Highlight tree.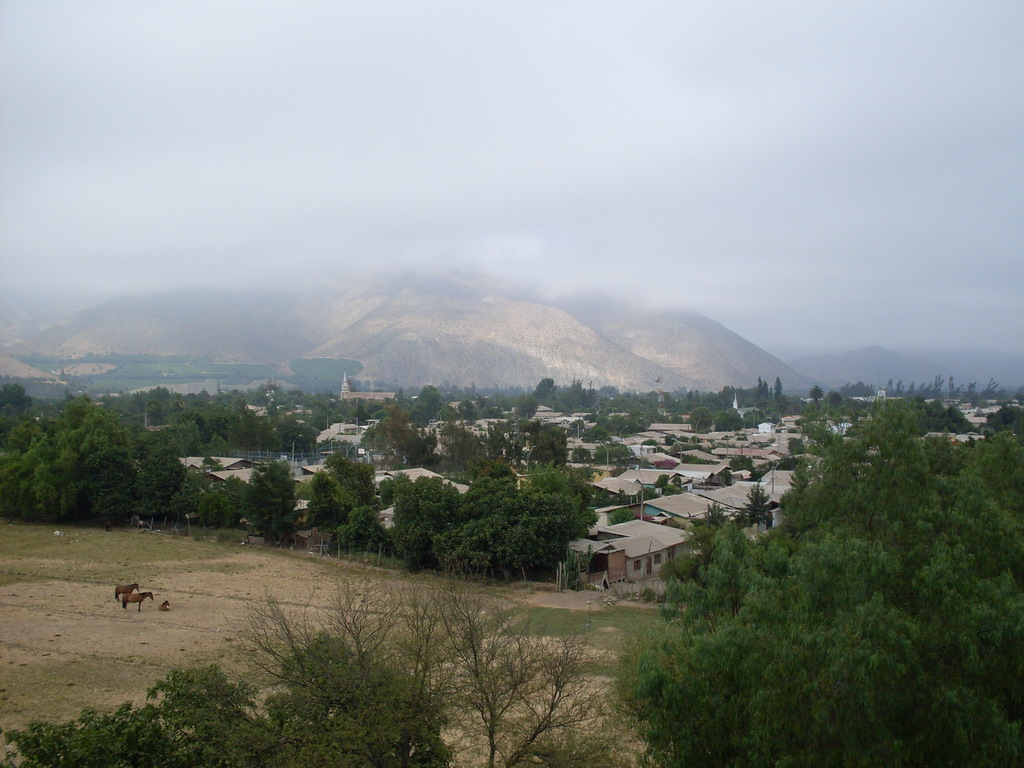
Highlighted region: {"x1": 714, "y1": 410, "x2": 741, "y2": 431}.
